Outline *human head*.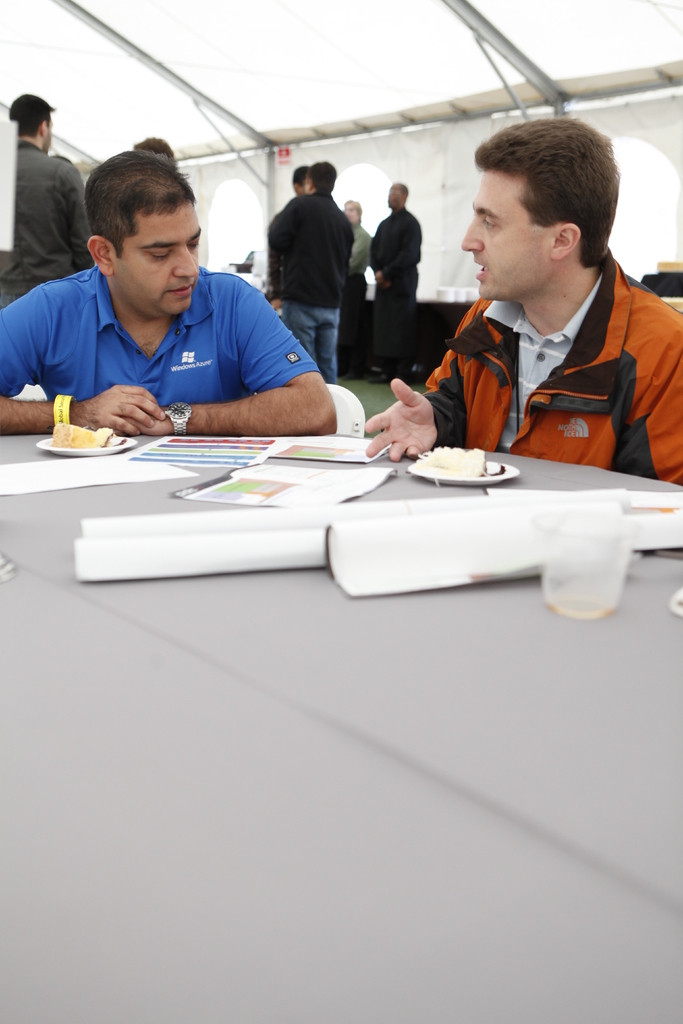
Outline: box(292, 165, 308, 195).
